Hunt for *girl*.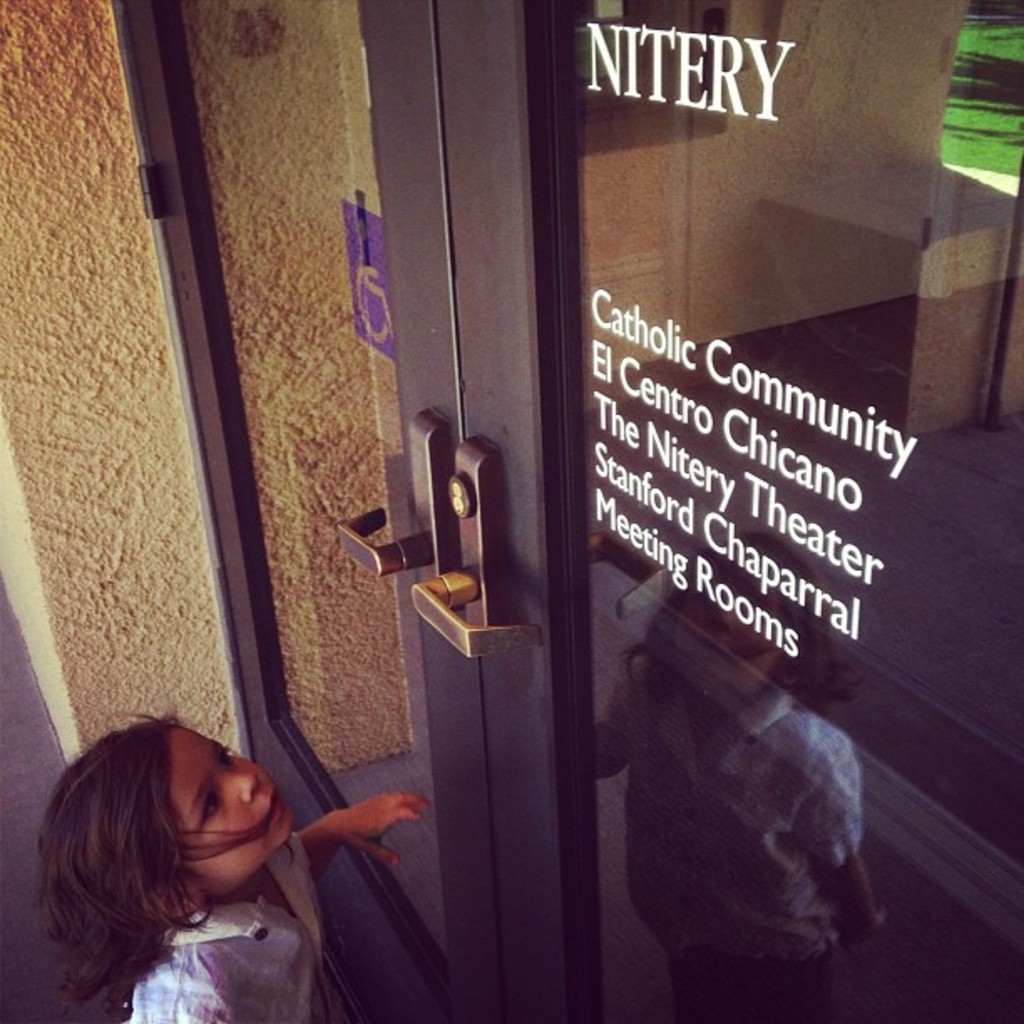
Hunted down at 25:693:433:1022.
